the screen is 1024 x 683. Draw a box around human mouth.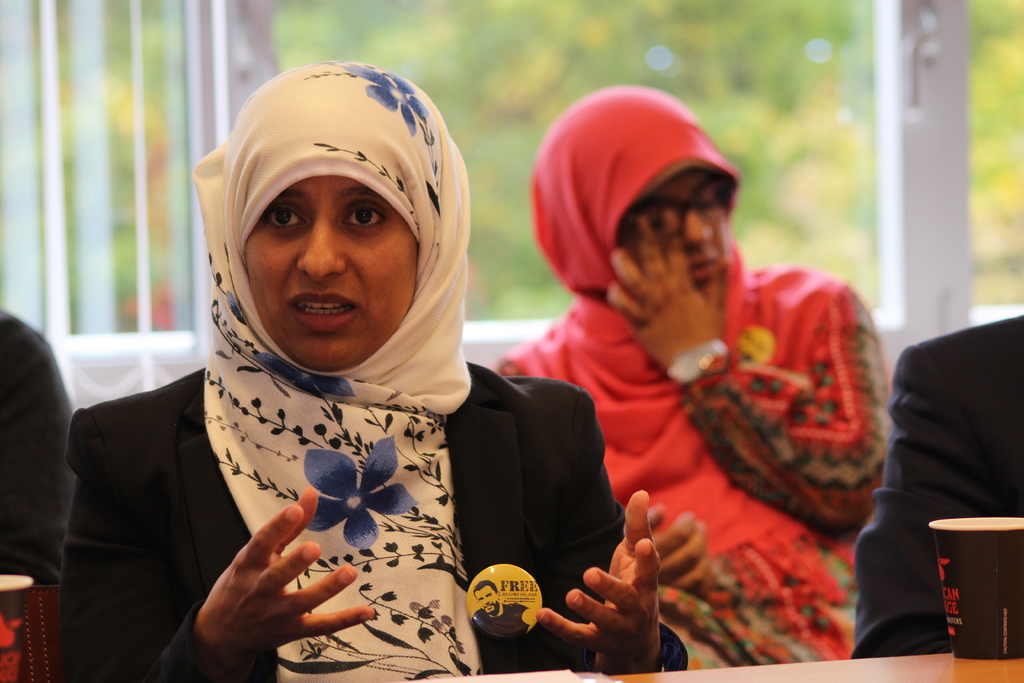
x1=691, y1=257, x2=717, y2=279.
